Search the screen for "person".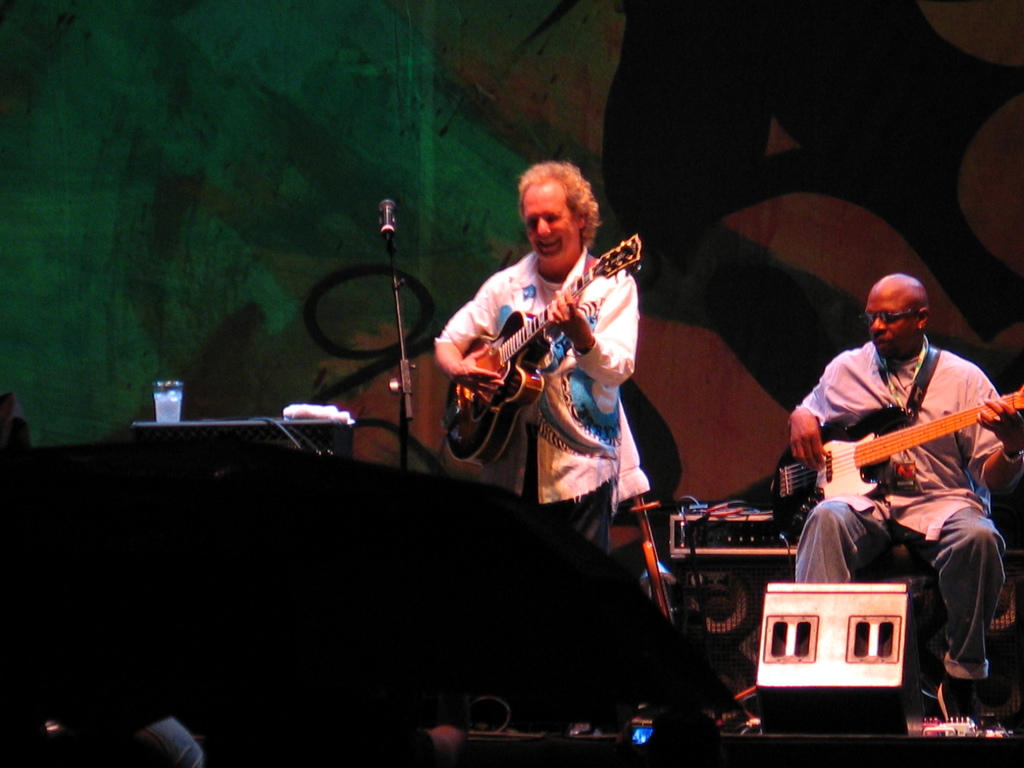
Found at [433, 159, 648, 735].
